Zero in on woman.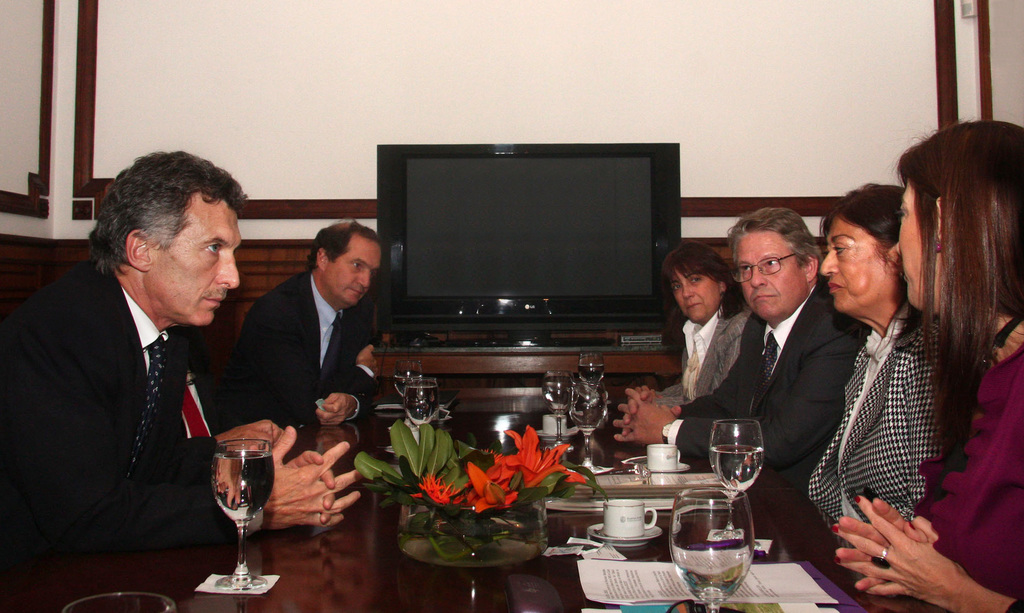
Zeroed in: <bbox>826, 115, 1023, 612</bbox>.
